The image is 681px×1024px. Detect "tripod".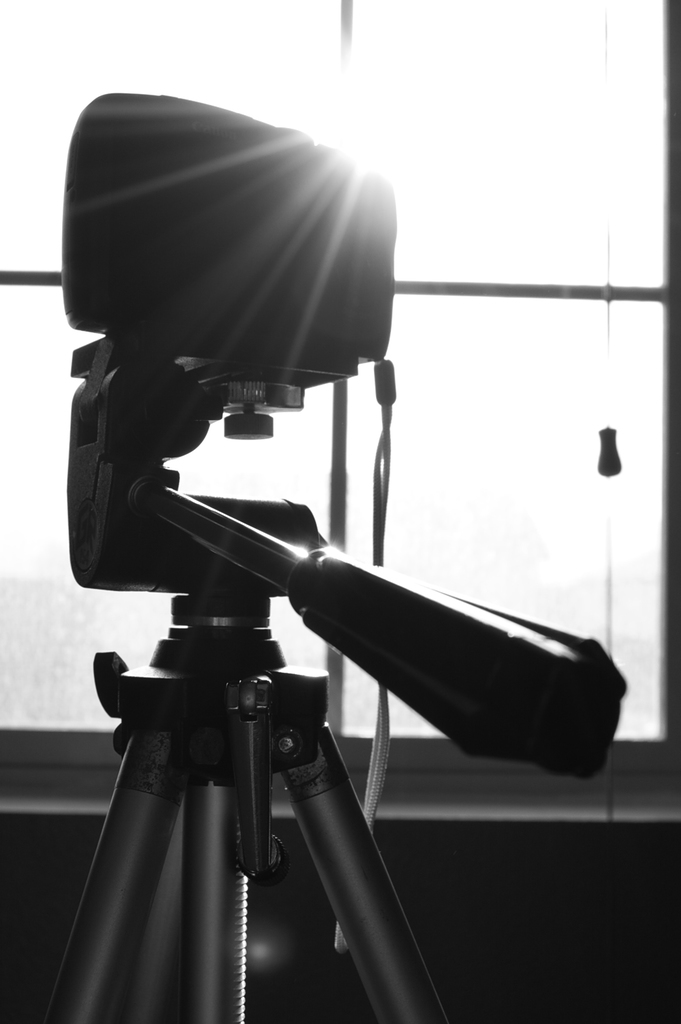
Detection: (x1=35, y1=331, x2=627, y2=1023).
